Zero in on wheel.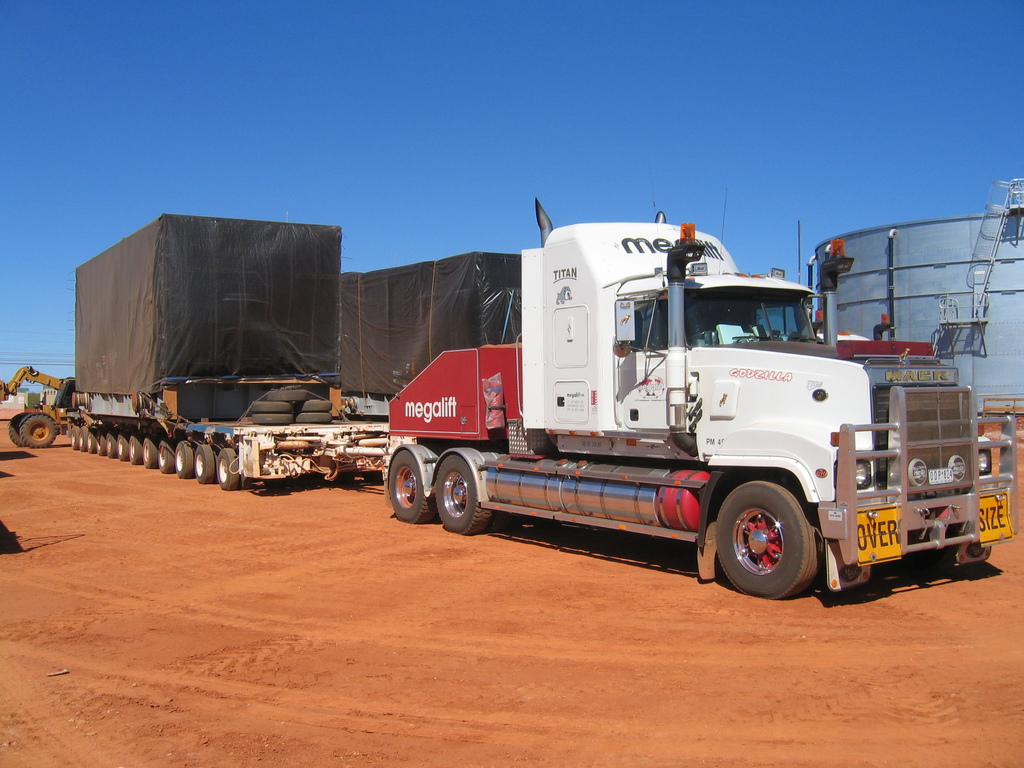
Zeroed in: rect(195, 445, 213, 484).
